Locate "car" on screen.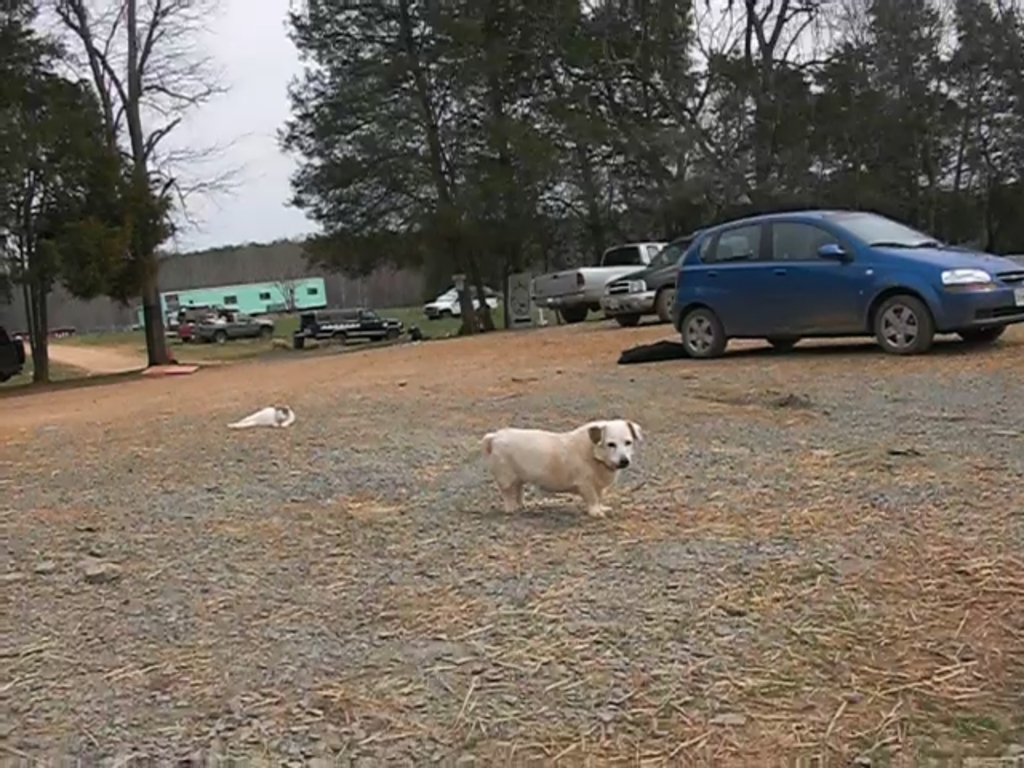
On screen at 670,211,1022,360.
